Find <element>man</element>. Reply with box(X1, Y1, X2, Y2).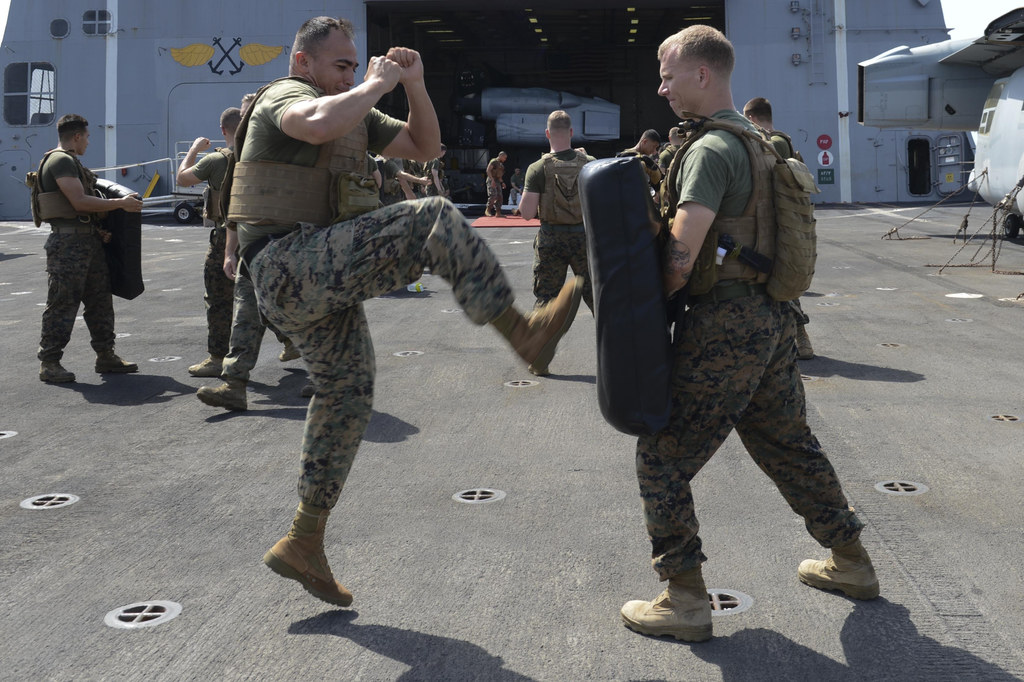
box(211, 11, 588, 617).
